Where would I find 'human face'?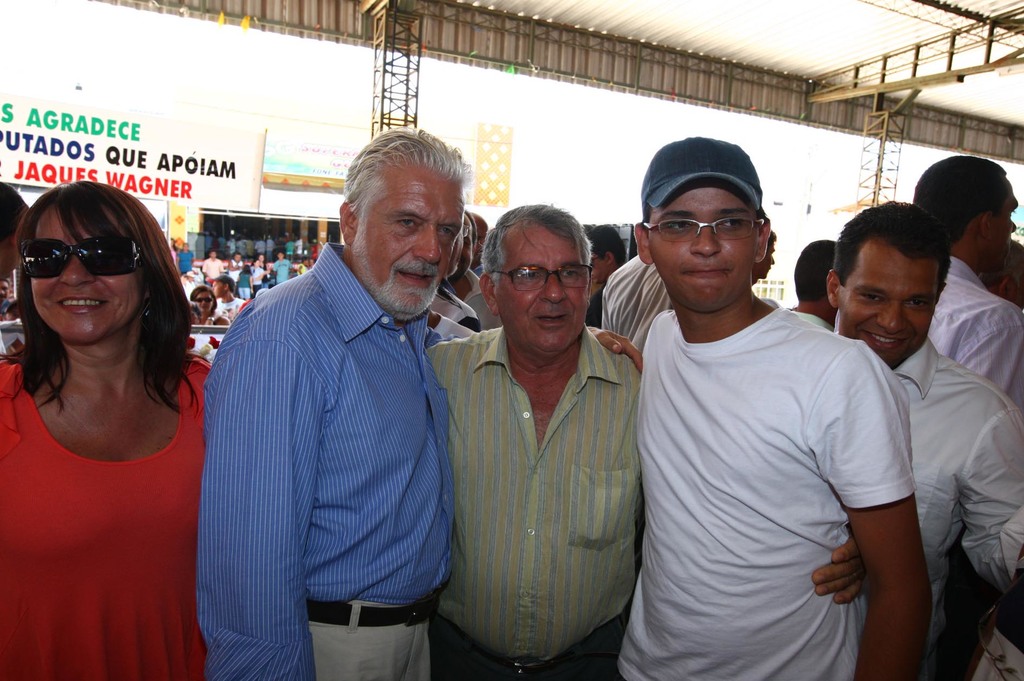
At box(275, 251, 284, 261).
